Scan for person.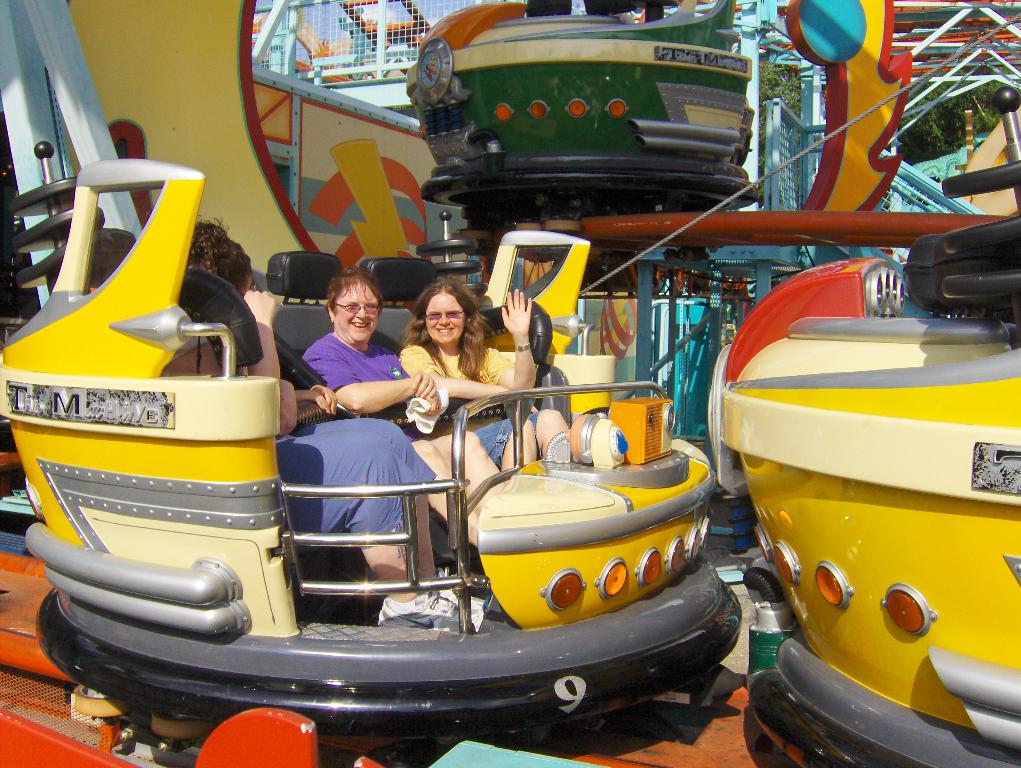
Scan result: <box>396,283,570,476</box>.
